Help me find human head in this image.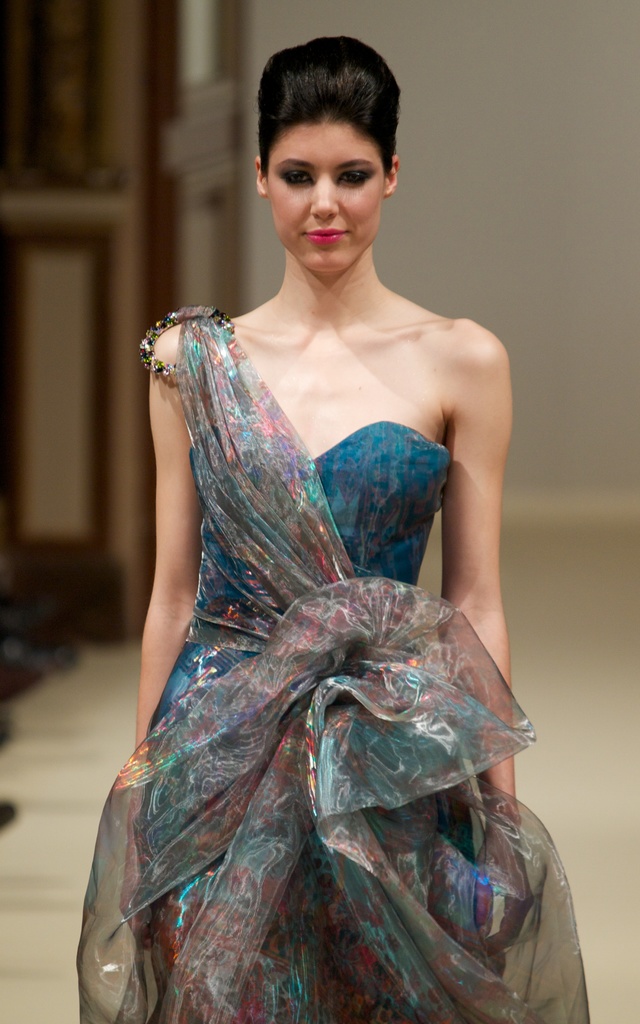
Found it: (left=258, top=33, right=409, bottom=270).
